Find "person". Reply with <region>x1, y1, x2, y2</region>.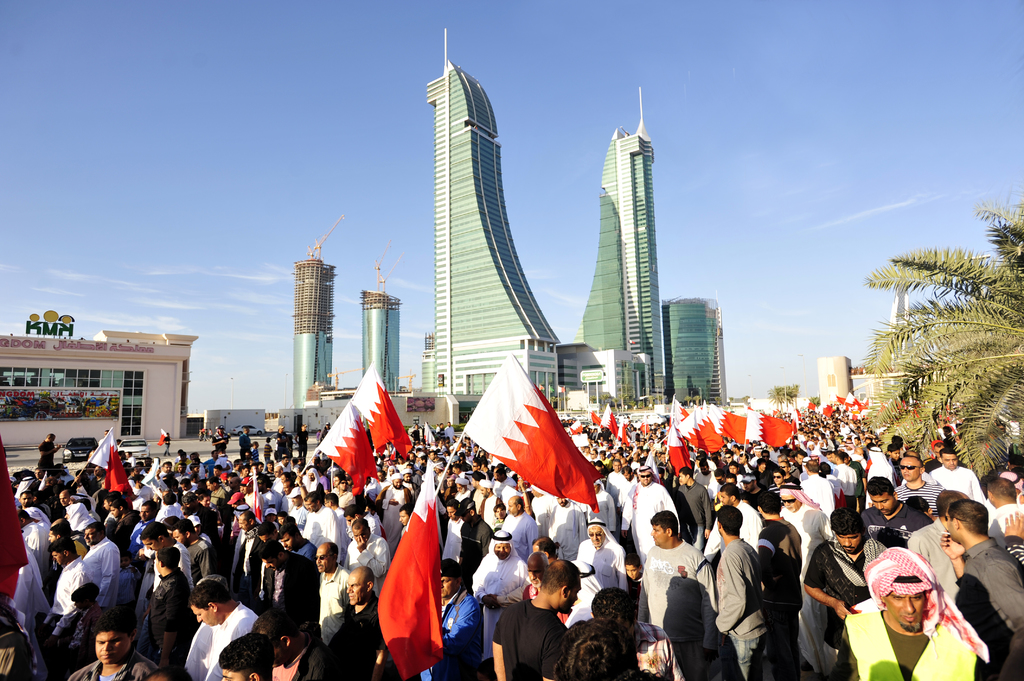
<region>717, 507, 776, 669</region>.
